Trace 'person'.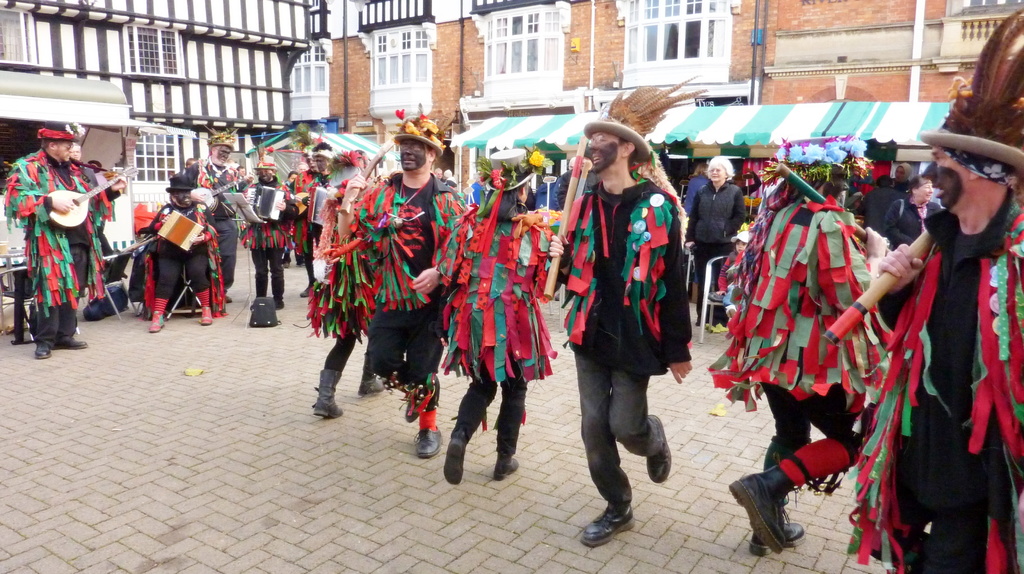
Traced to [538,75,712,549].
